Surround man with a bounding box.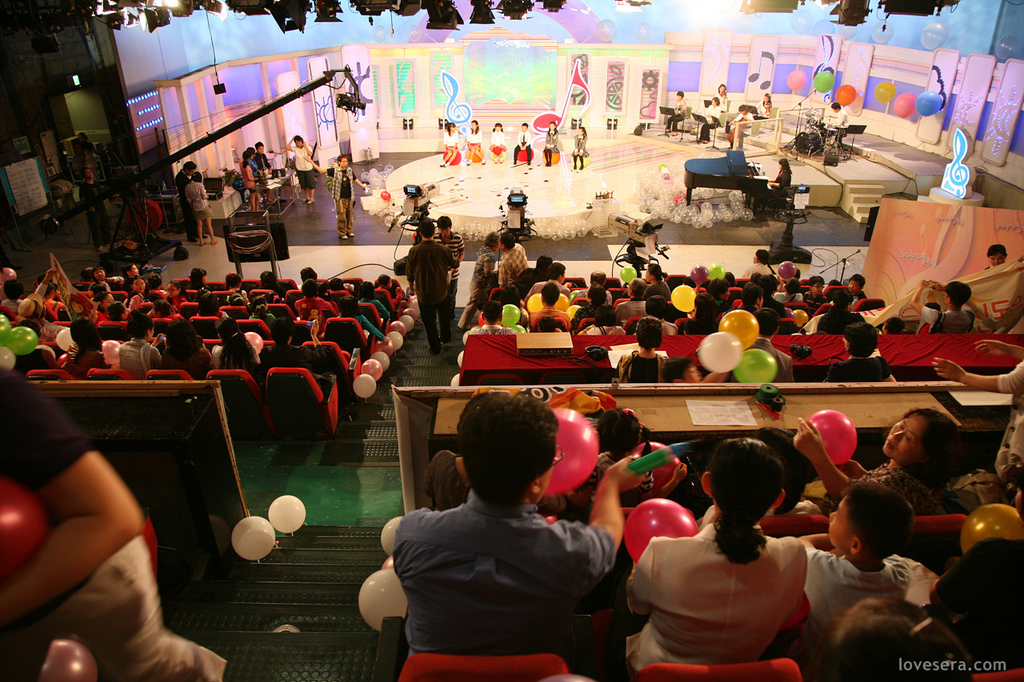
[910, 277, 978, 333].
